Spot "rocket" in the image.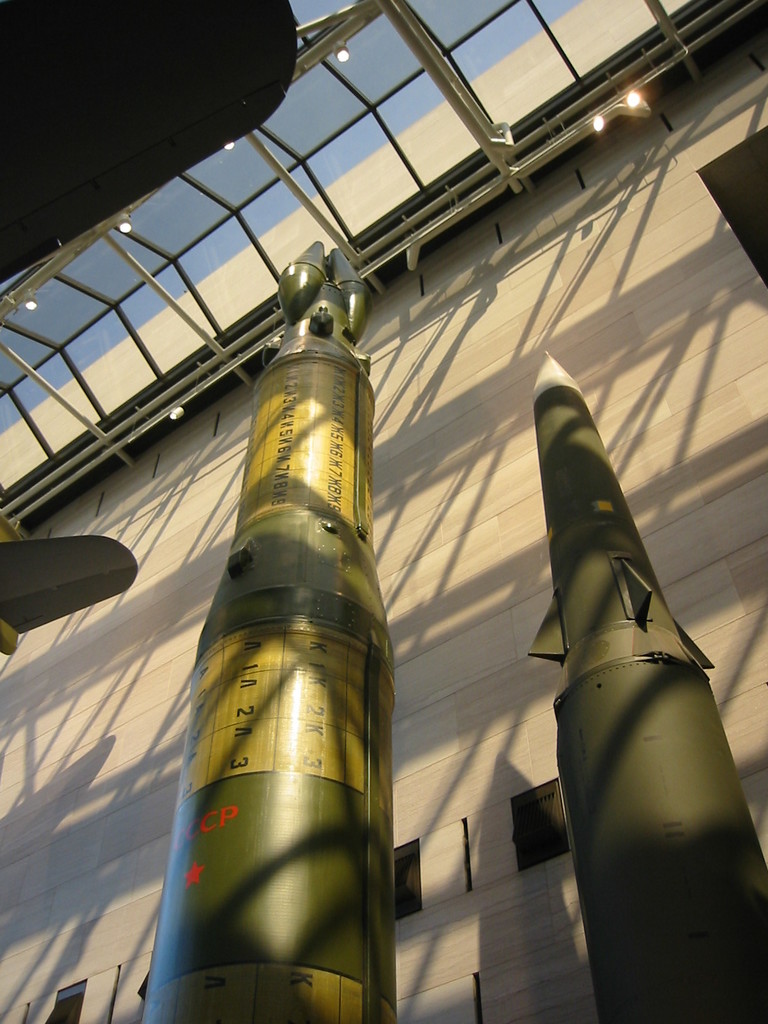
"rocket" found at <box>135,241,403,1023</box>.
